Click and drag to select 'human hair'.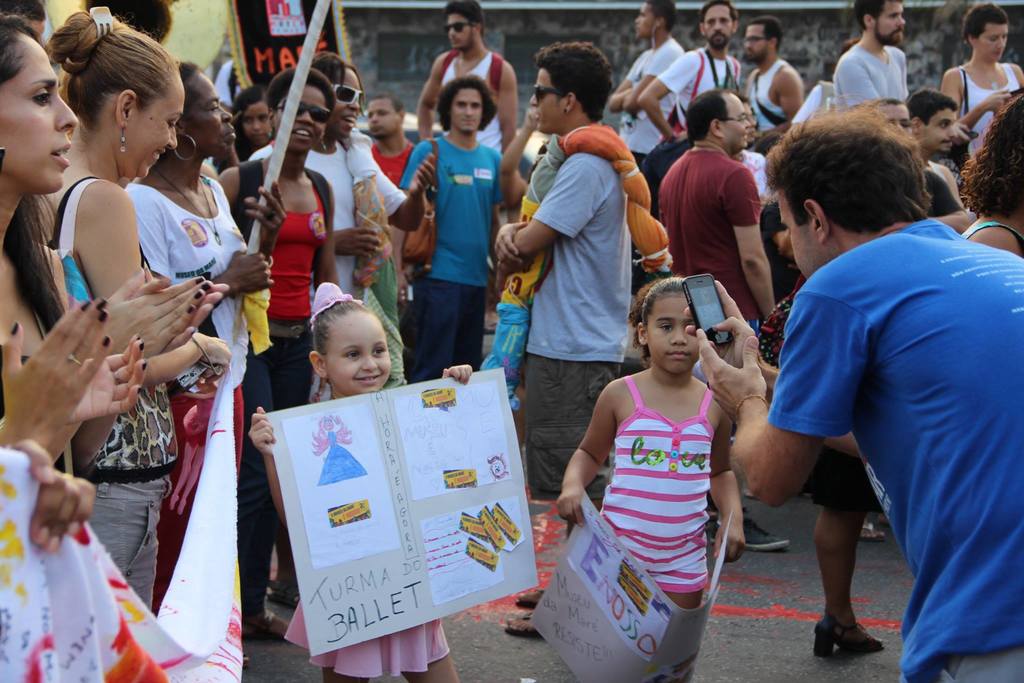
Selection: select_region(266, 68, 335, 123).
